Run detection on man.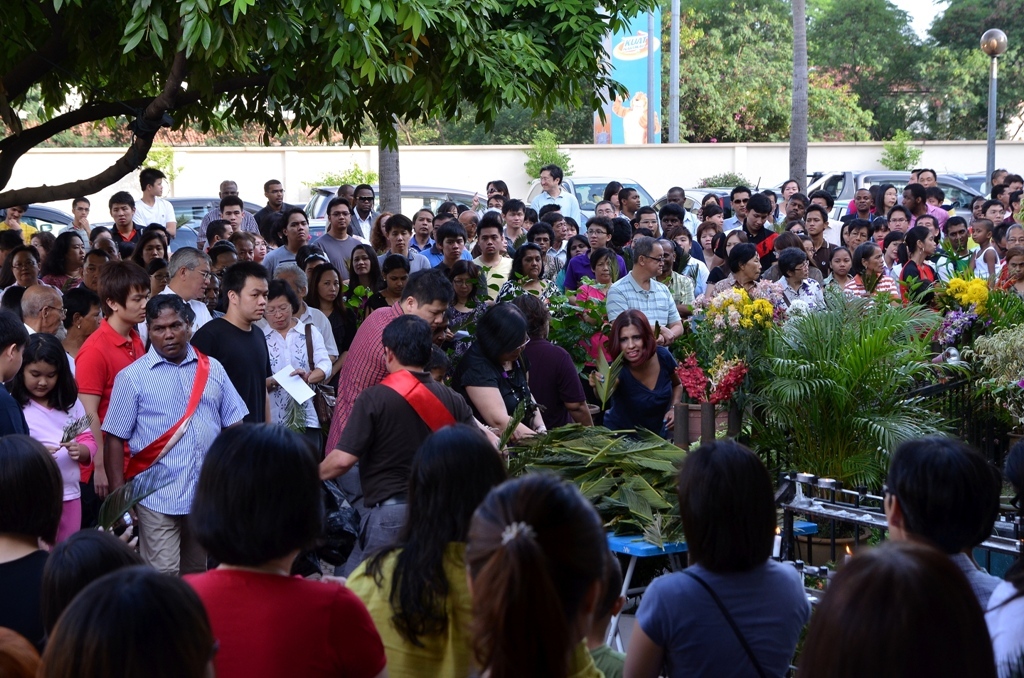
Result: 315 316 484 573.
